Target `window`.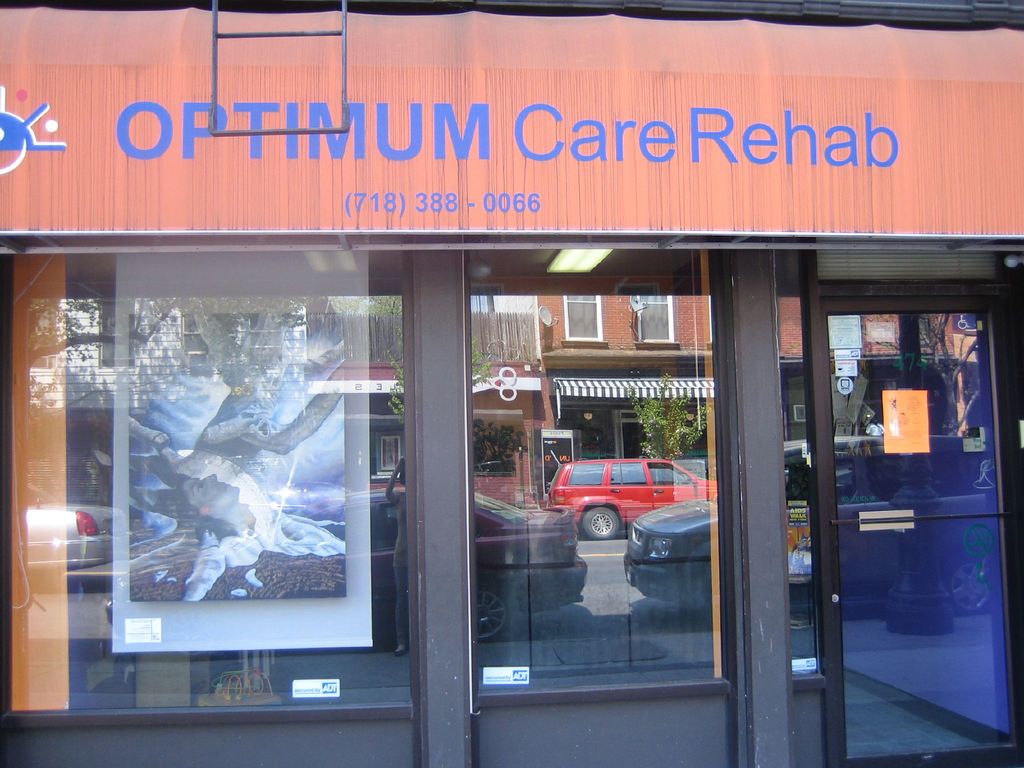
Target region: Rect(774, 253, 812, 682).
